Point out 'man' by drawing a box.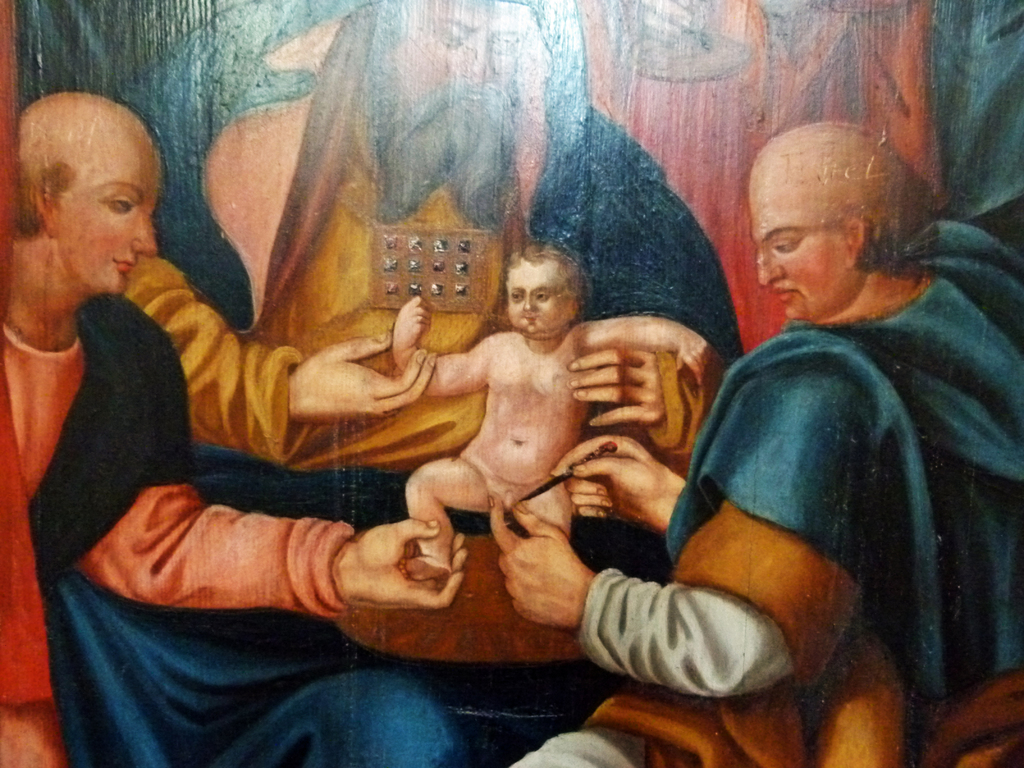
0,92,467,767.
